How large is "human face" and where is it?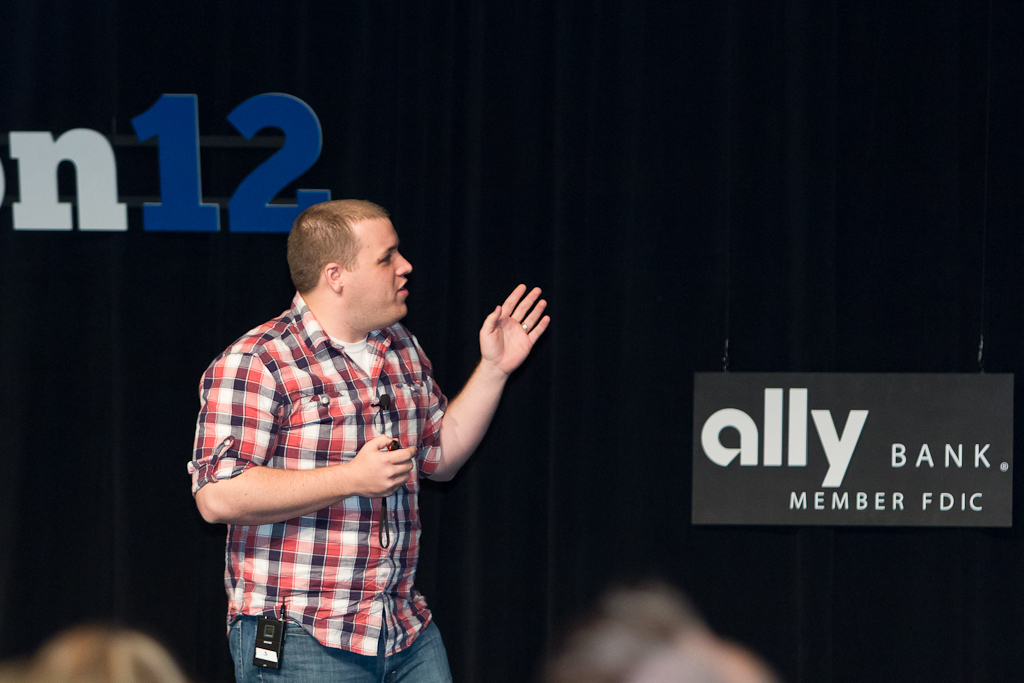
Bounding box: crop(339, 213, 410, 320).
